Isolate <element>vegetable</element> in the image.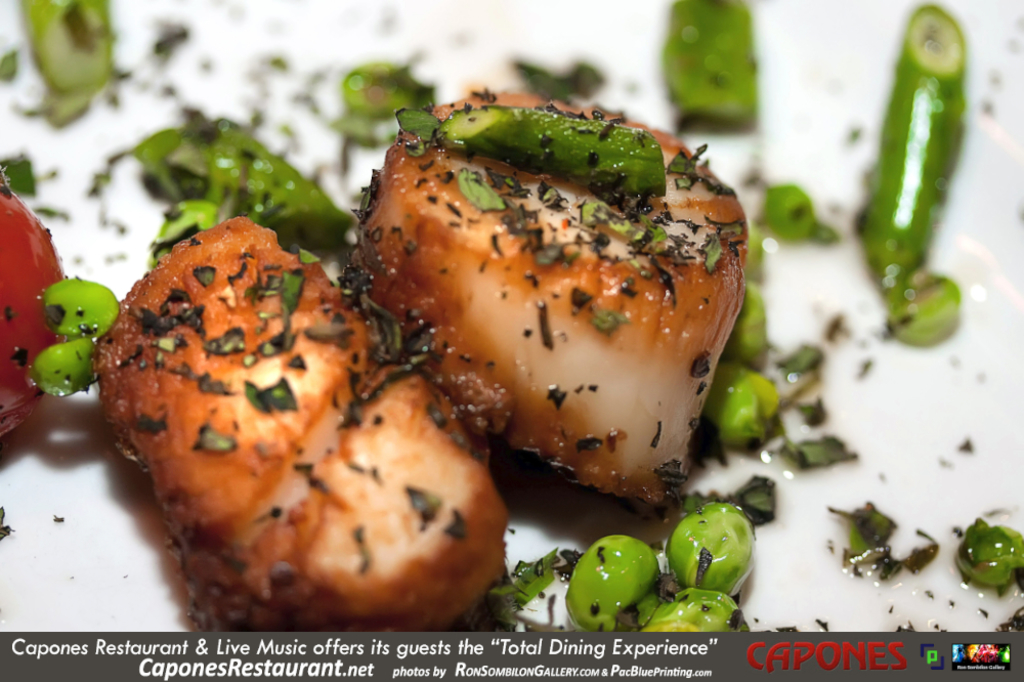
Isolated region: [left=27, top=273, right=114, bottom=398].
